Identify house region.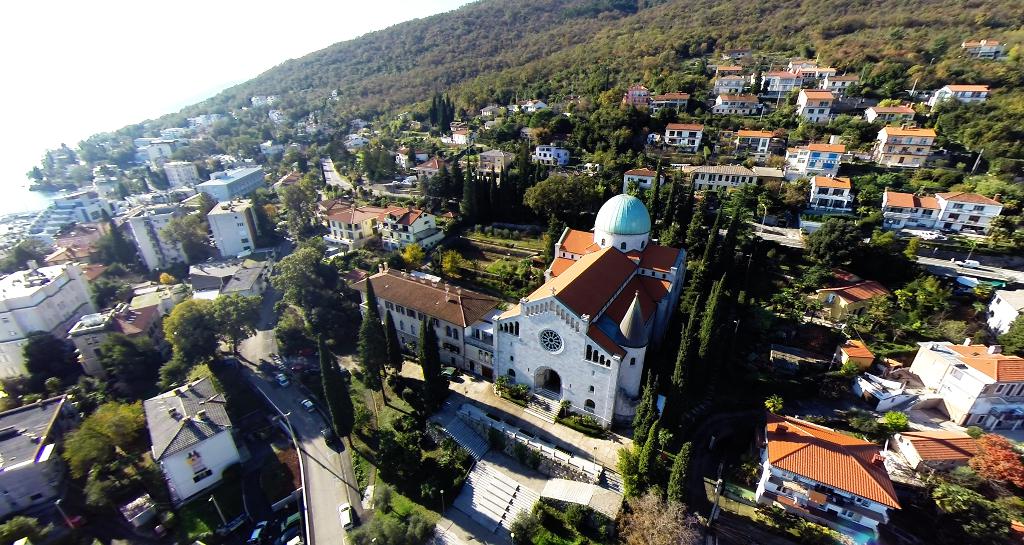
Region: (x1=616, y1=84, x2=648, y2=109).
